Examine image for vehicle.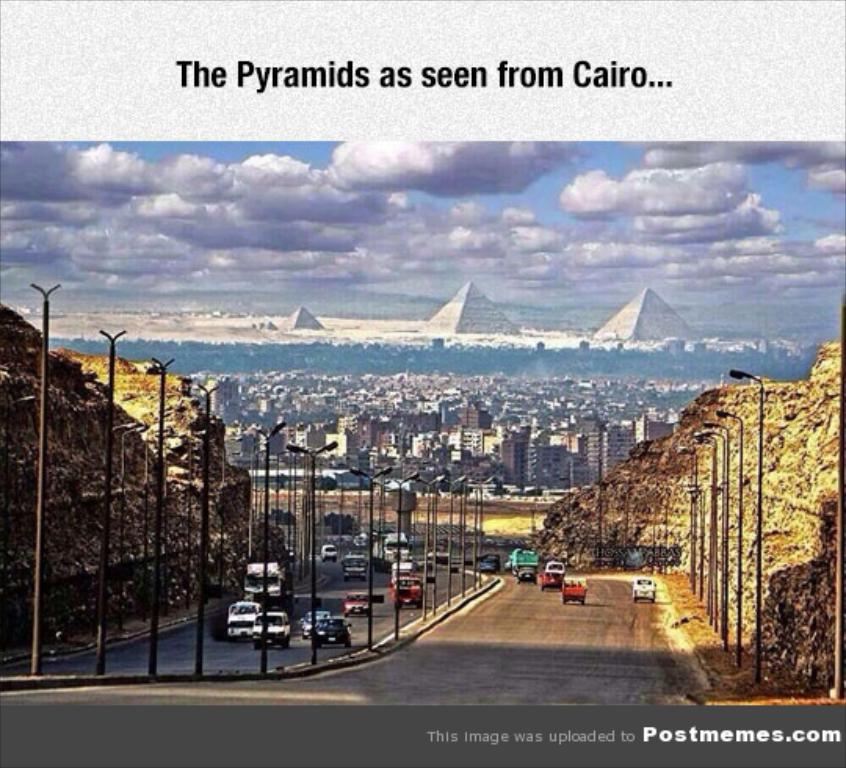
Examination result: l=312, t=614, r=354, b=649.
